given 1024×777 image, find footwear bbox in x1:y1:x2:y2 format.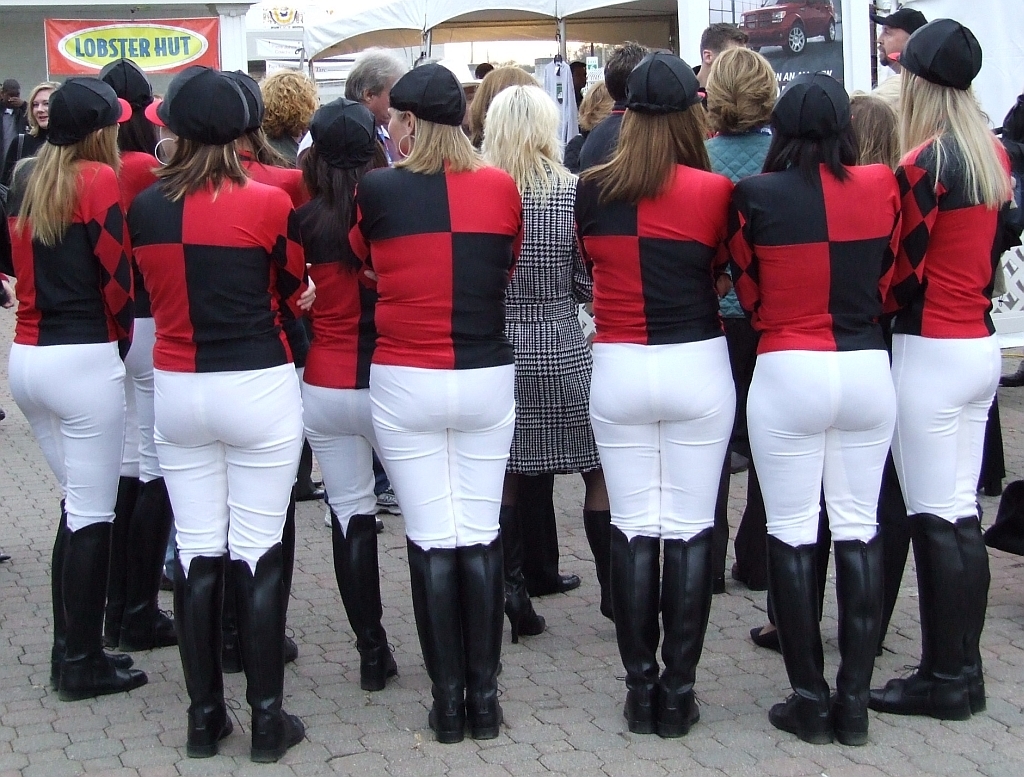
46:516:129:681.
